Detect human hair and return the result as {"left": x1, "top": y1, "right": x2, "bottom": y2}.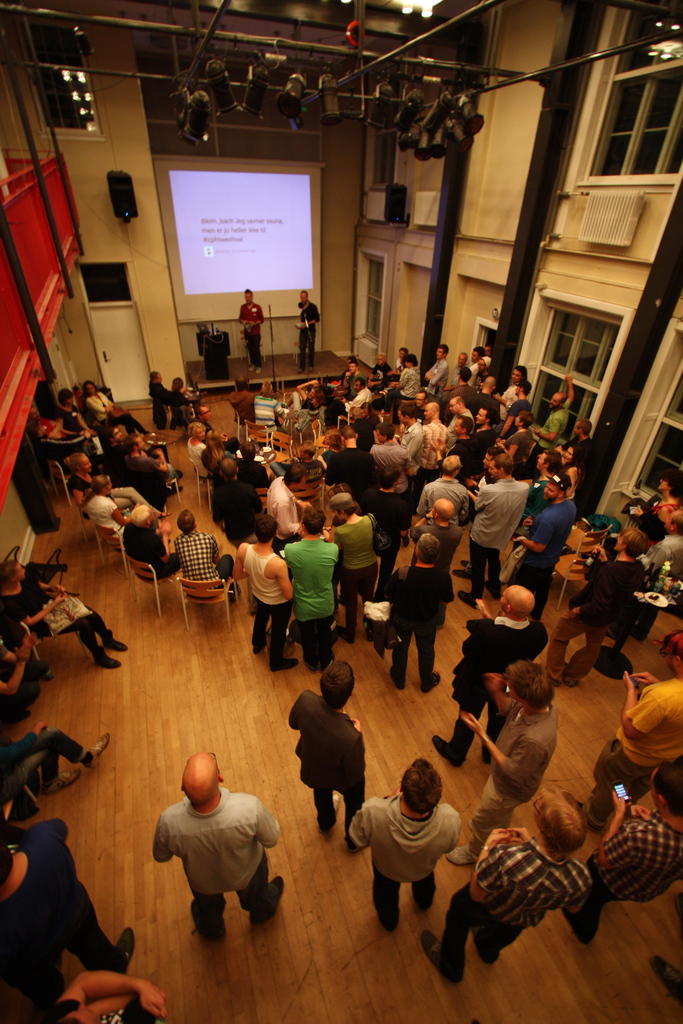
{"left": 234, "top": 374, "right": 245, "bottom": 393}.
